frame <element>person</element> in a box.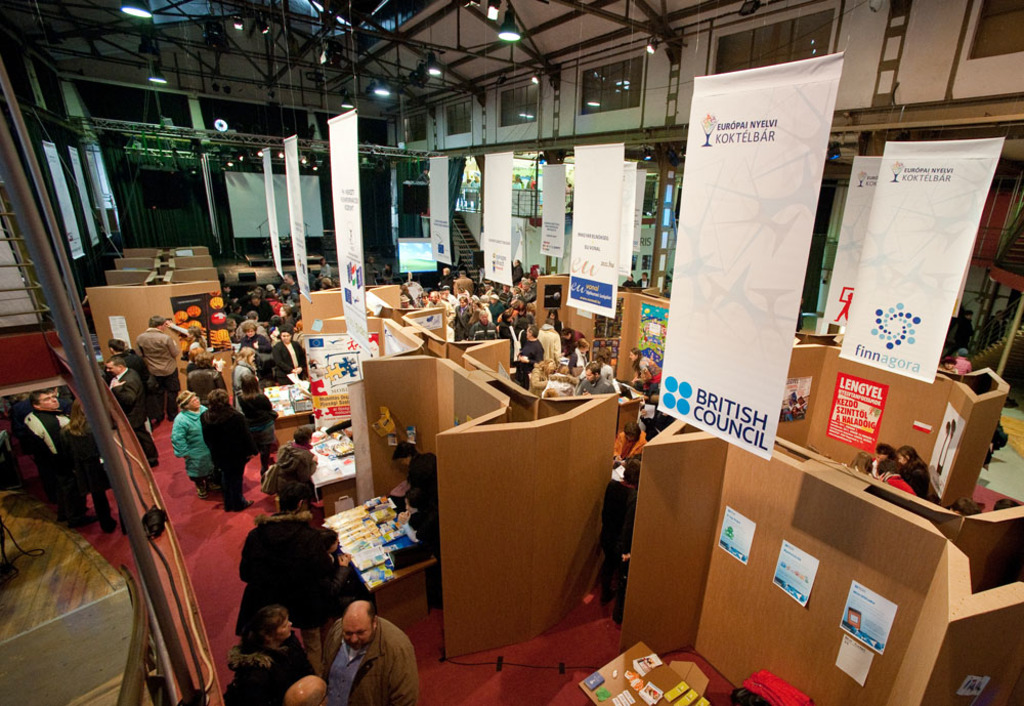
select_region(223, 284, 231, 314).
